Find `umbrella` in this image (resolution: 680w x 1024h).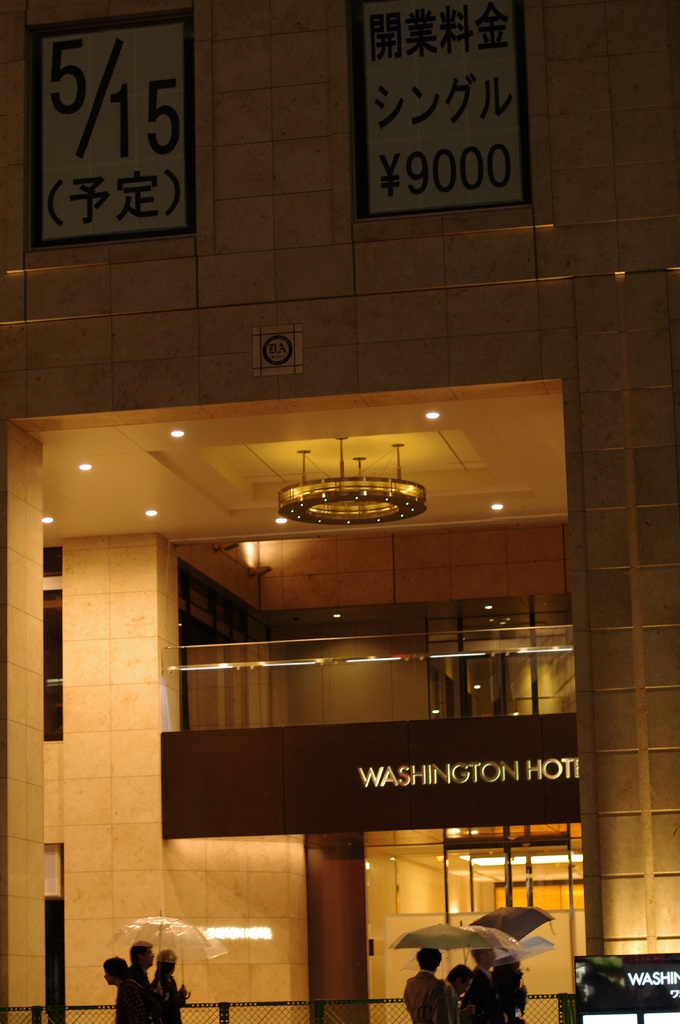
[397, 921, 523, 977].
